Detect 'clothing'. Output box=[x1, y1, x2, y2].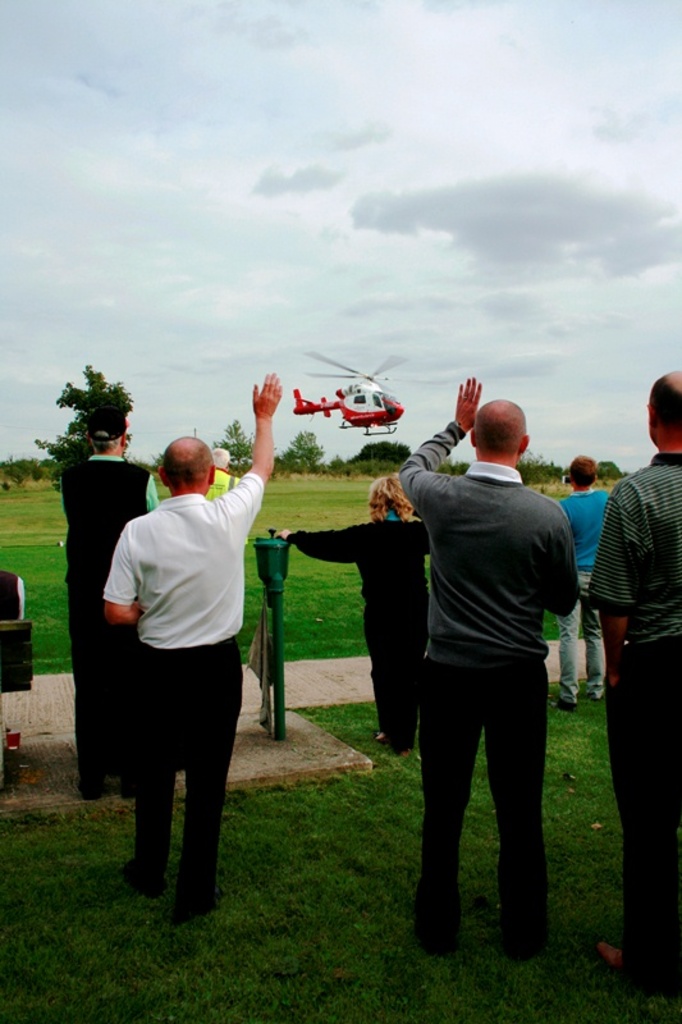
box=[575, 435, 681, 992].
